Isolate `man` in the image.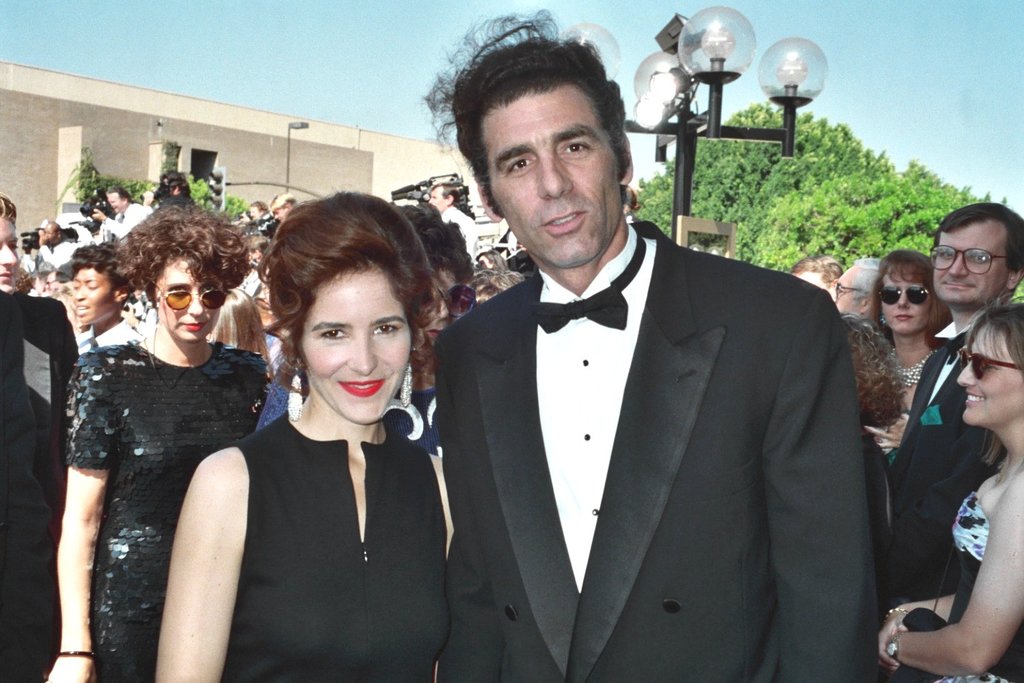
Isolated region: <bbox>855, 217, 1023, 682</bbox>.
